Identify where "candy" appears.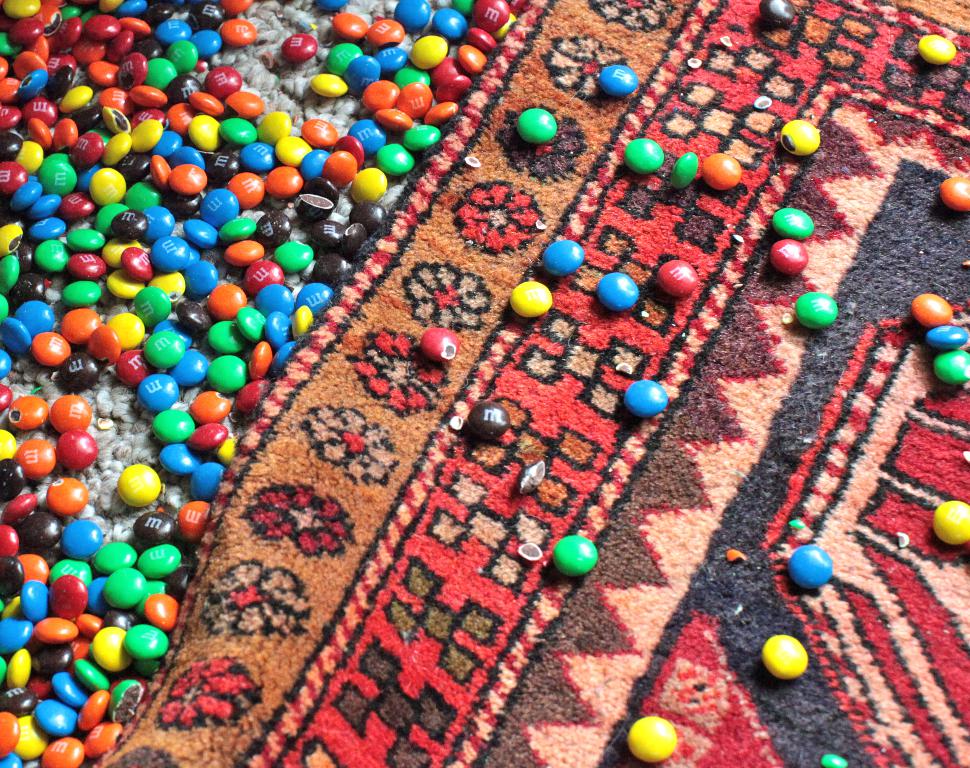
Appears at 595 272 638 309.
